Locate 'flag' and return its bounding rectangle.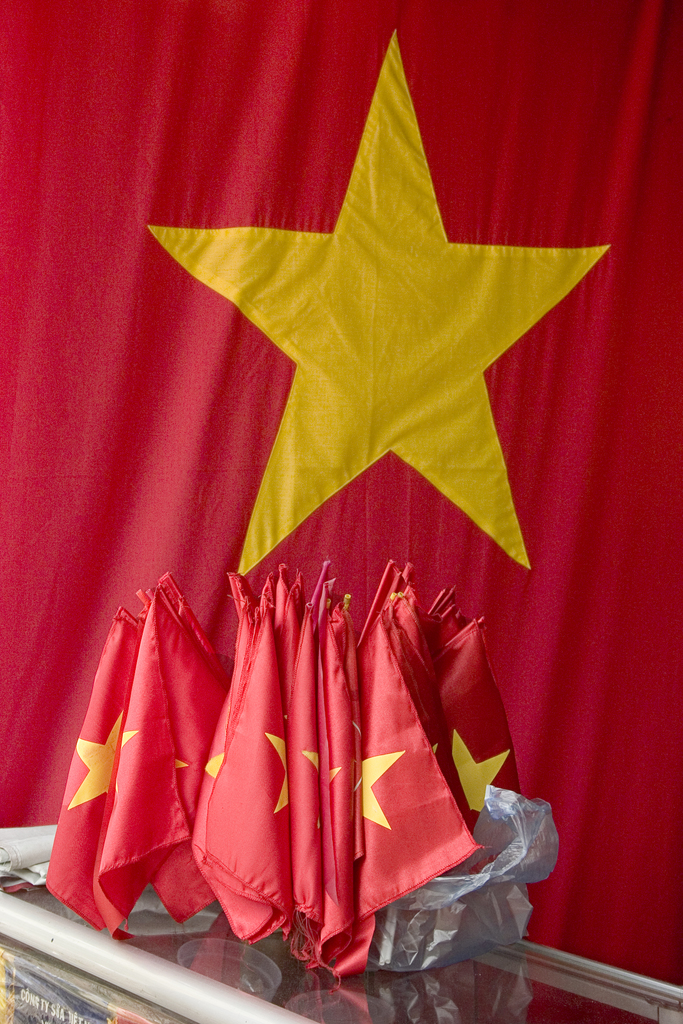
select_region(86, 596, 244, 924).
